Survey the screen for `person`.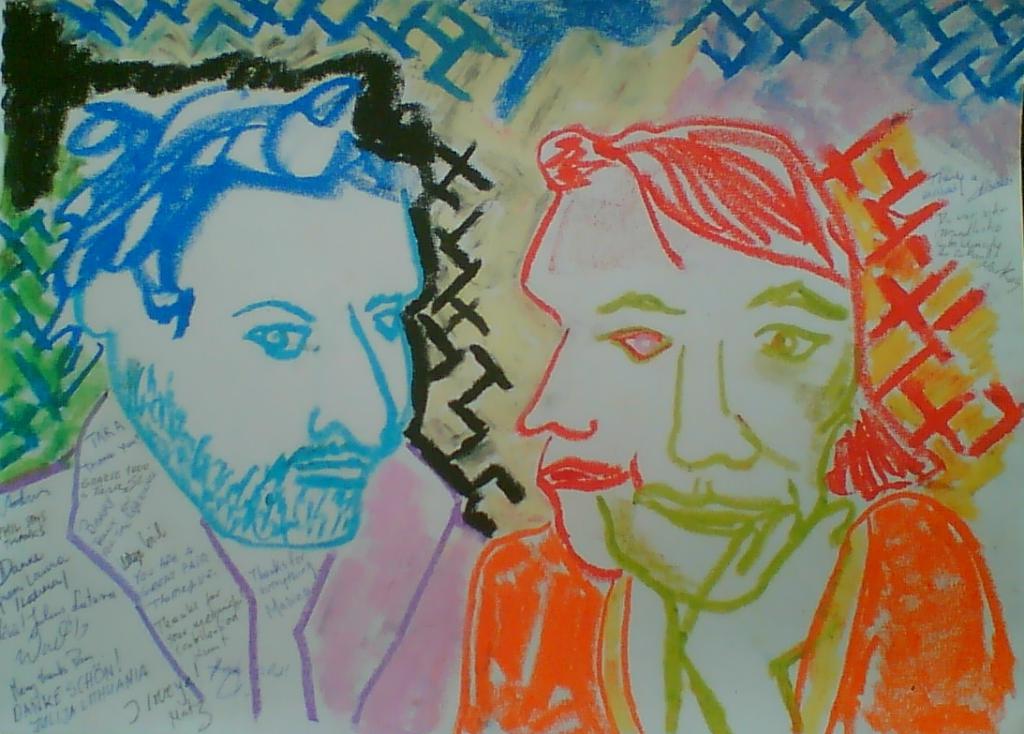
Survey found: 48:56:566:670.
